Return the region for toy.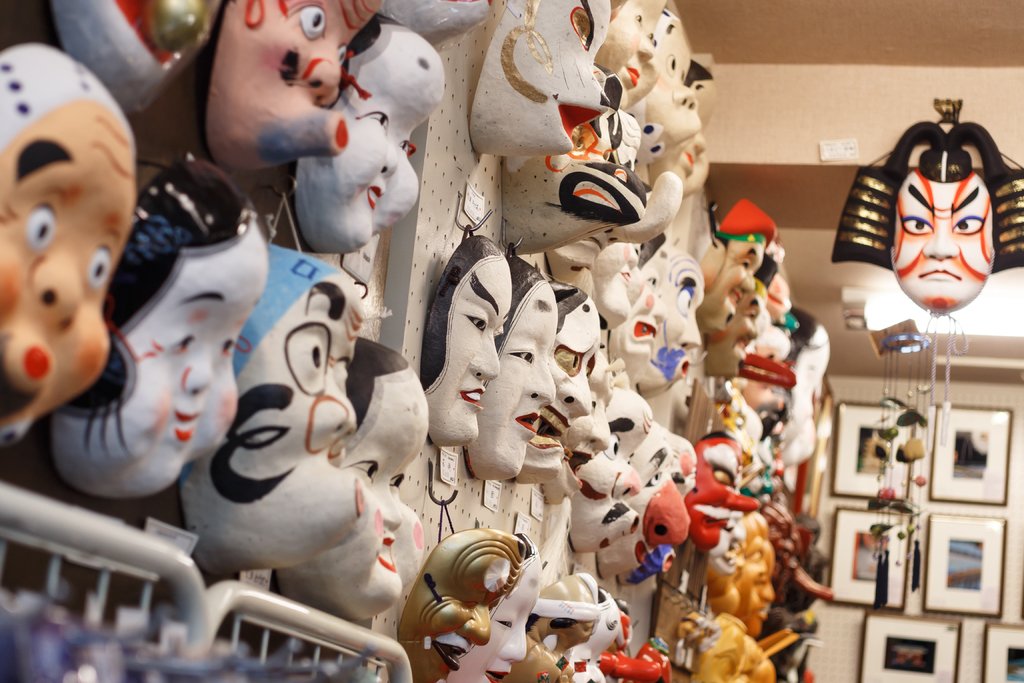
box=[623, 634, 678, 682].
